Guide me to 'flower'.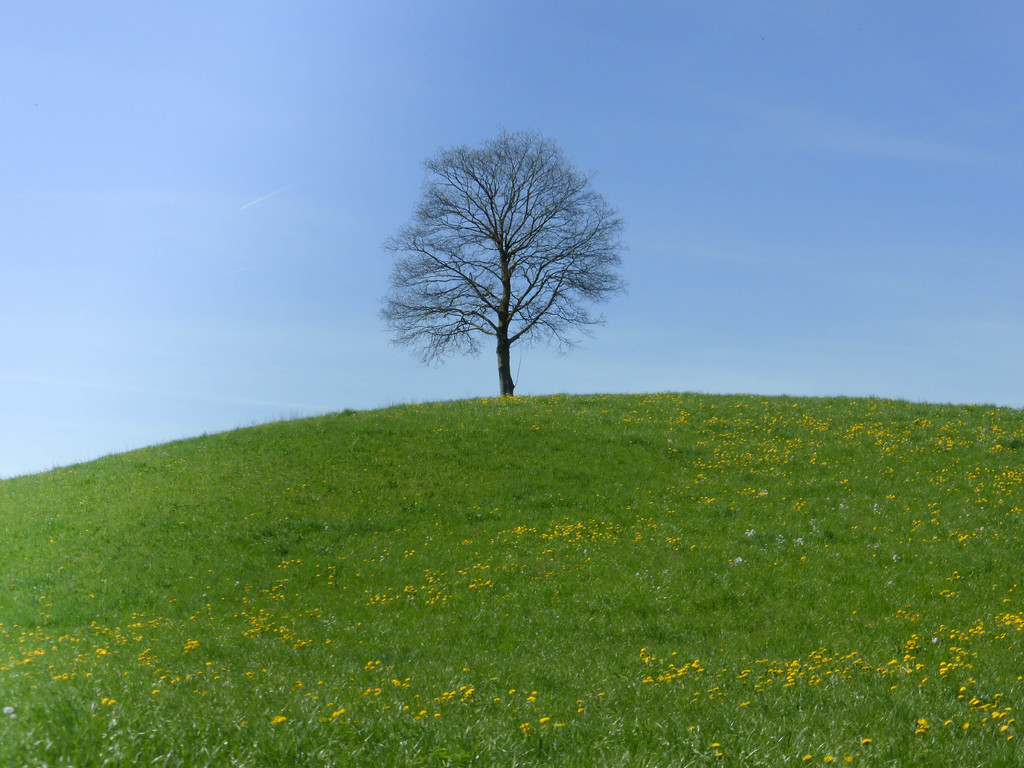
Guidance: region(538, 715, 552, 725).
